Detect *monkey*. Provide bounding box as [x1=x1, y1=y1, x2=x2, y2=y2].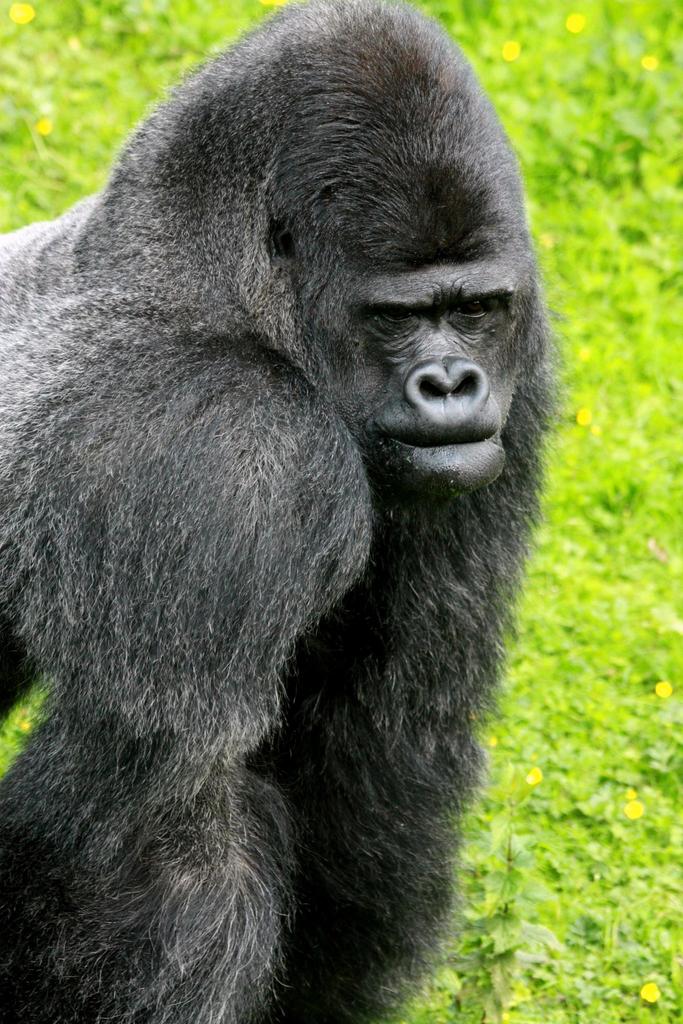
[x1=8, y1=0, x2=601, y2=1023].
